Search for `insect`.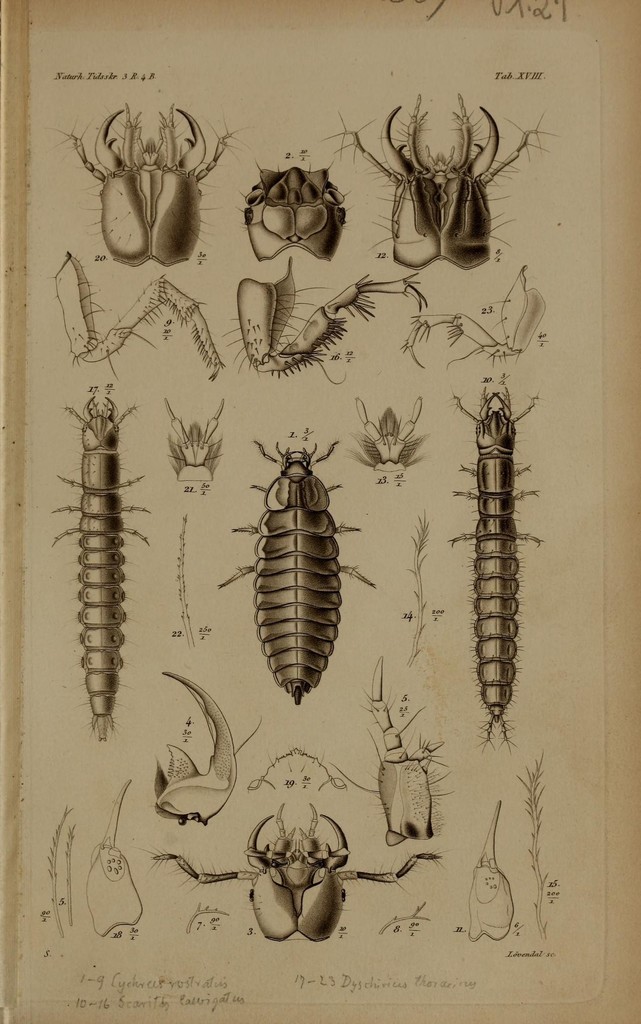
Found at [x1=456, y1=385, x2=540, y2=756].
